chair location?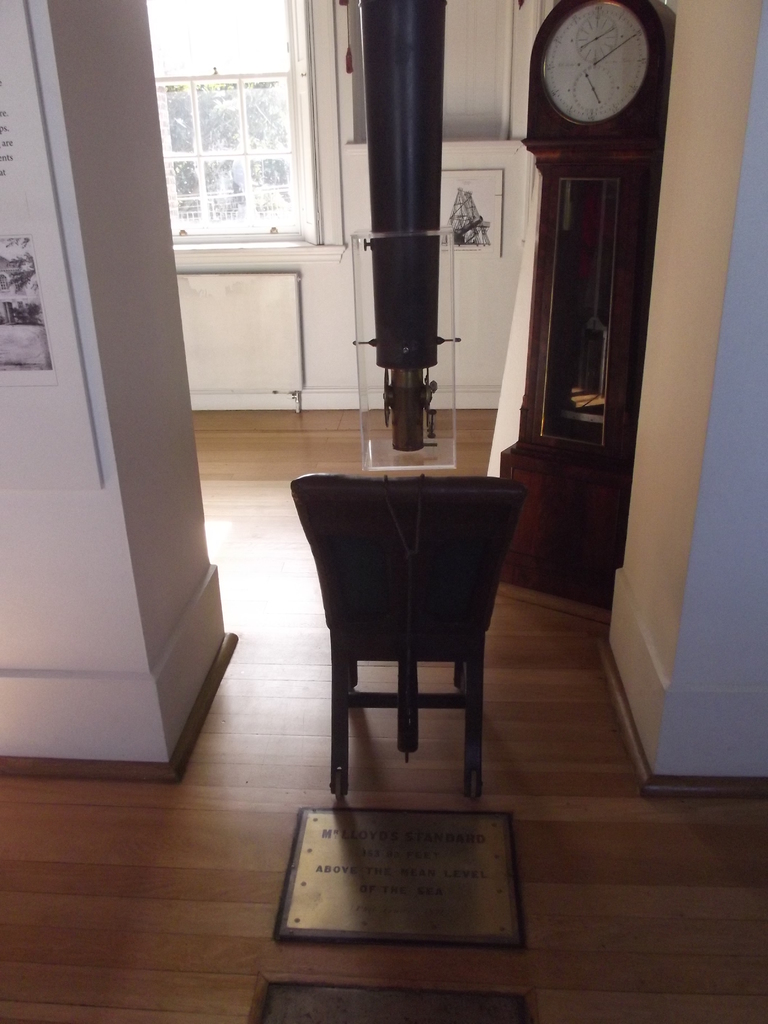
(left=285, top=459, right=529, bottom=814)
